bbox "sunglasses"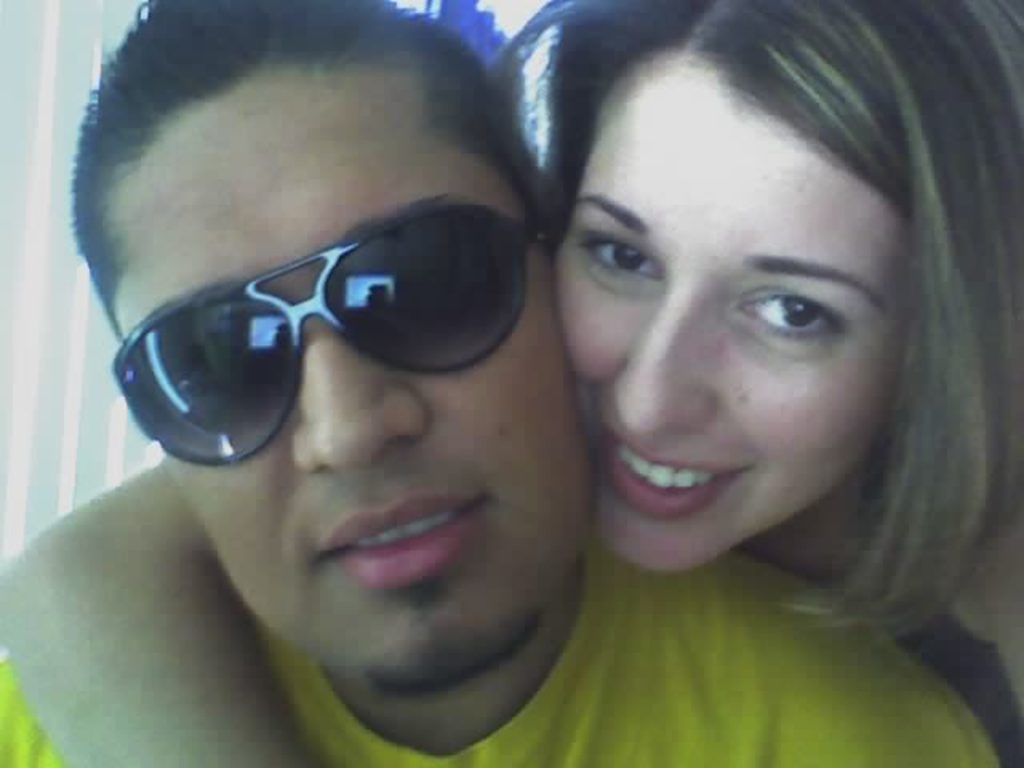
(109,202,552,466)
